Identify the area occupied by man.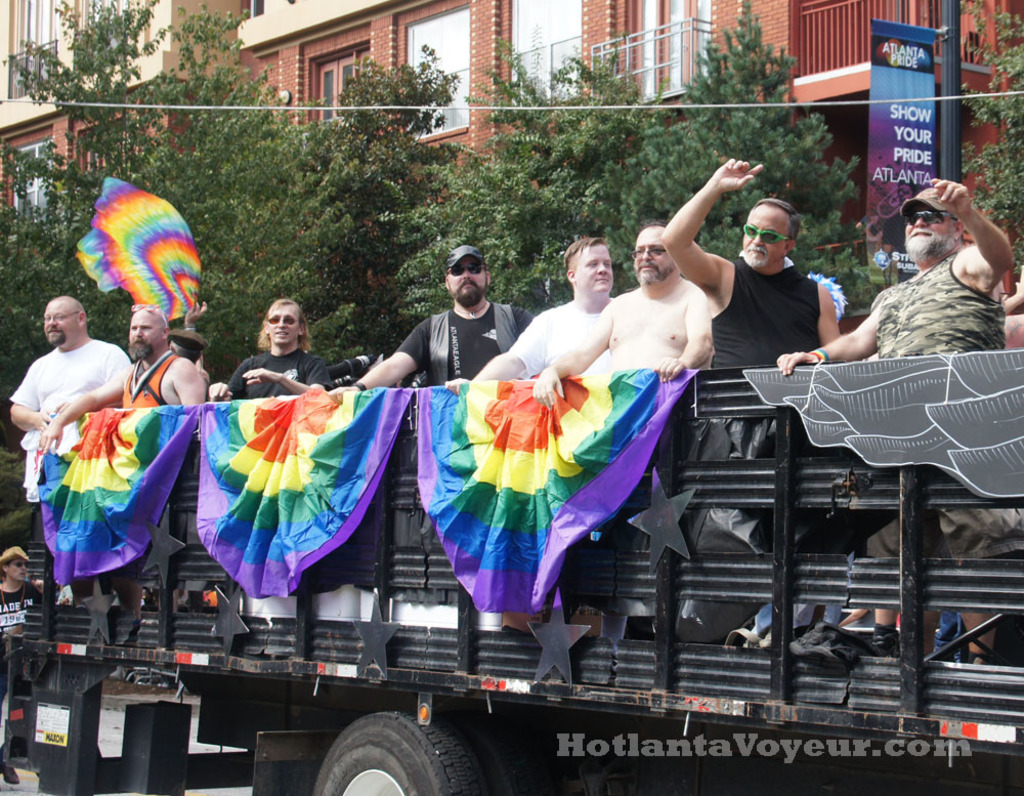
Area: {"left": 535, "top": 222, "right": 722, "bottom": 380}.
